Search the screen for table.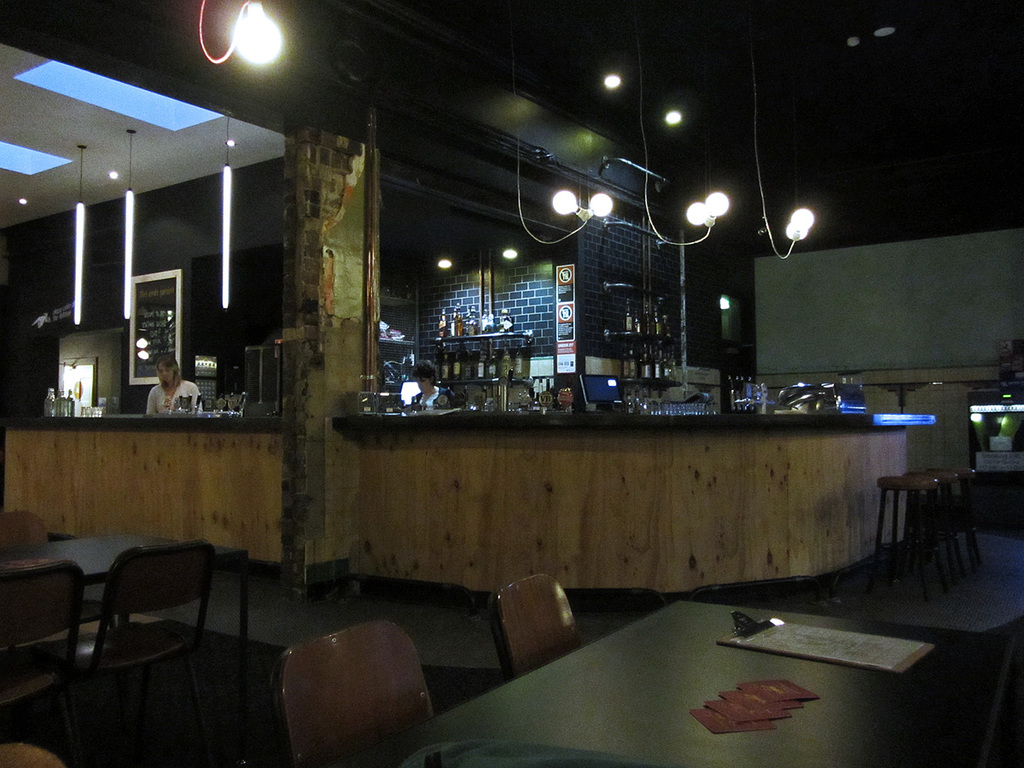
Found at <box>432,597,1017,767</box>.
